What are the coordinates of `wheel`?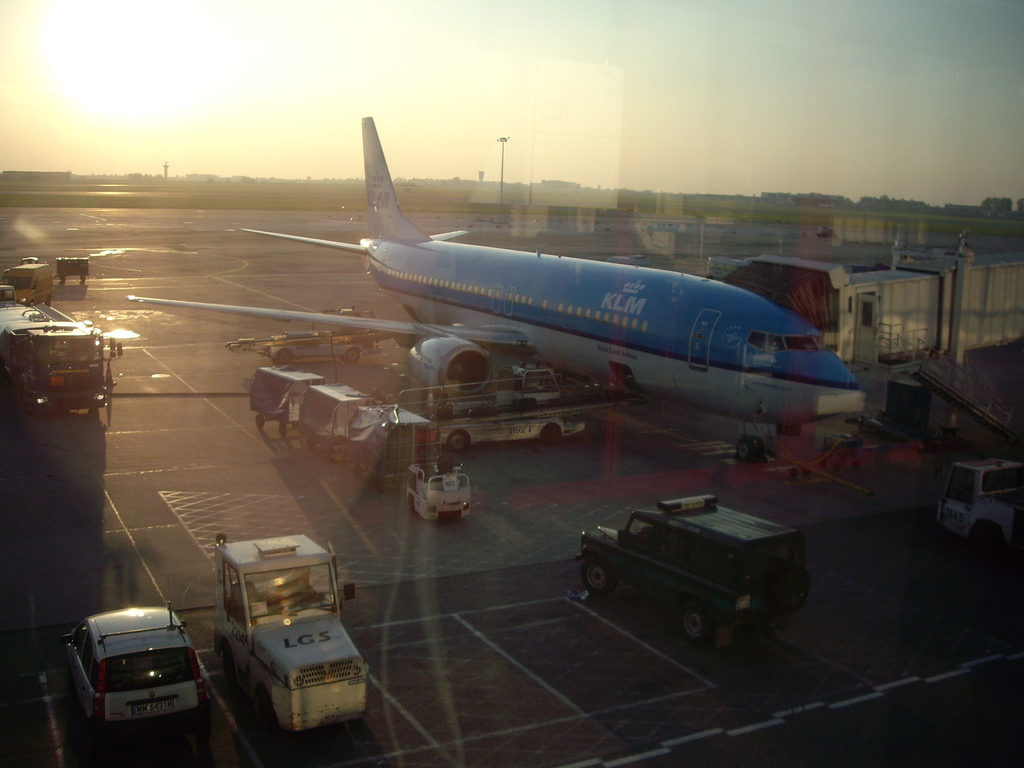
<region>365, 477, 380, 488</region>.
